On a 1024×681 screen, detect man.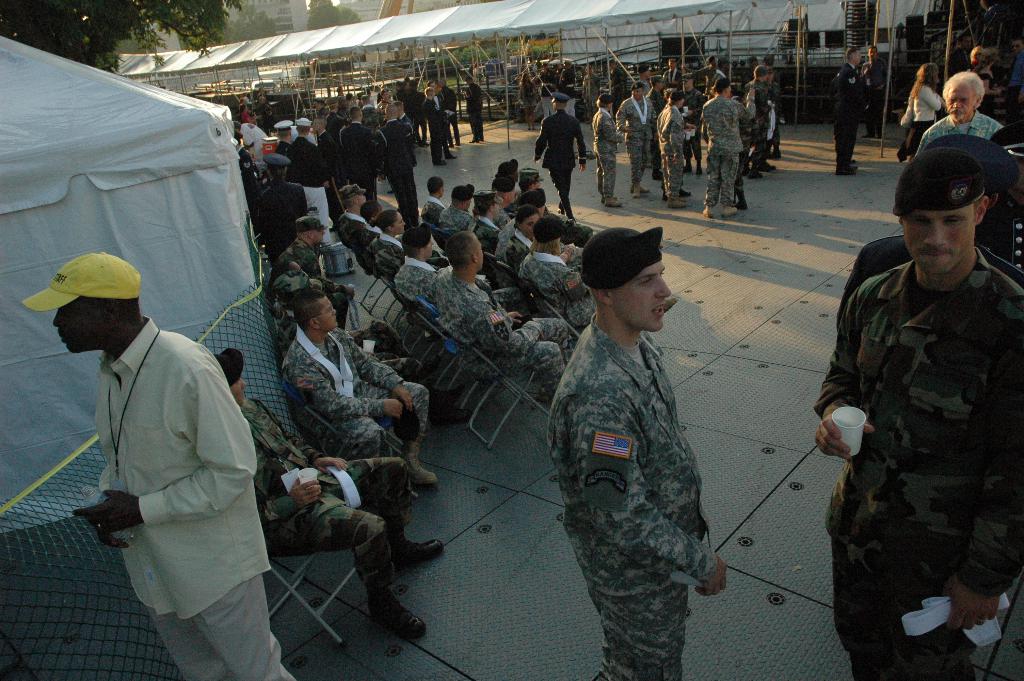
(left=339, top=104, right=371, bottom=170).
